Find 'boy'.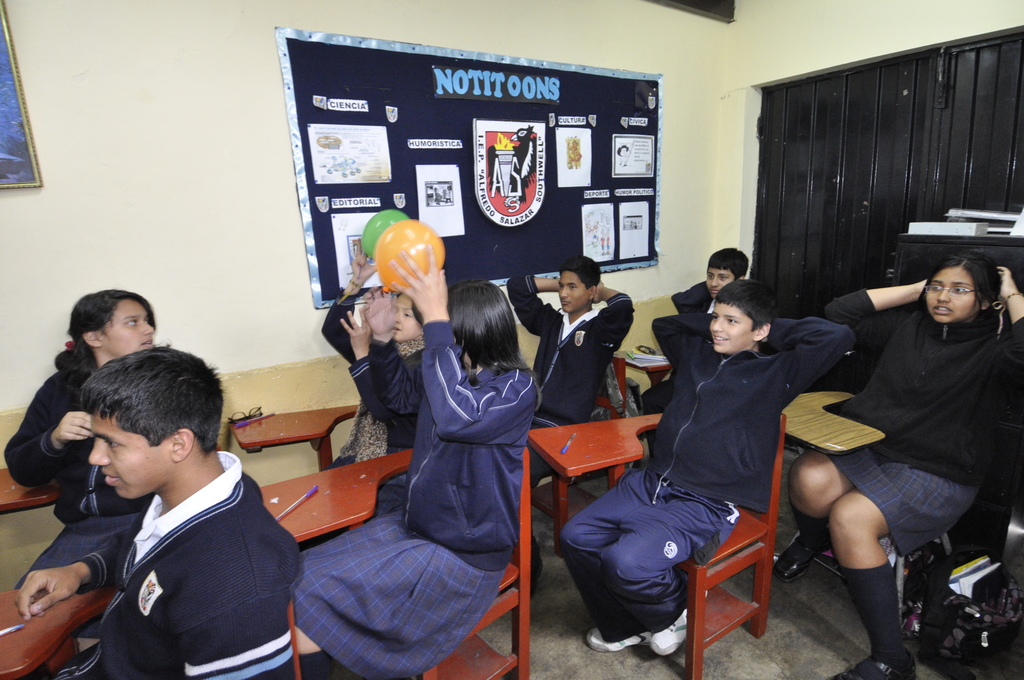
557,278,855,652.
